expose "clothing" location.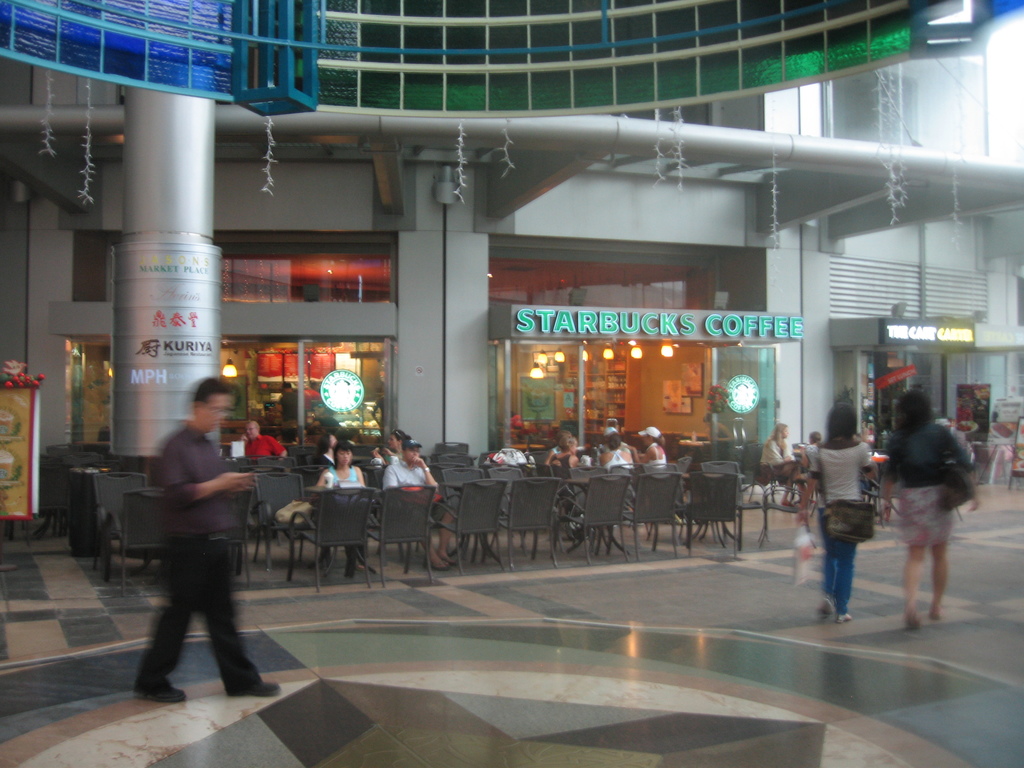
Exposed at locate(596, 442, 632, 468).
